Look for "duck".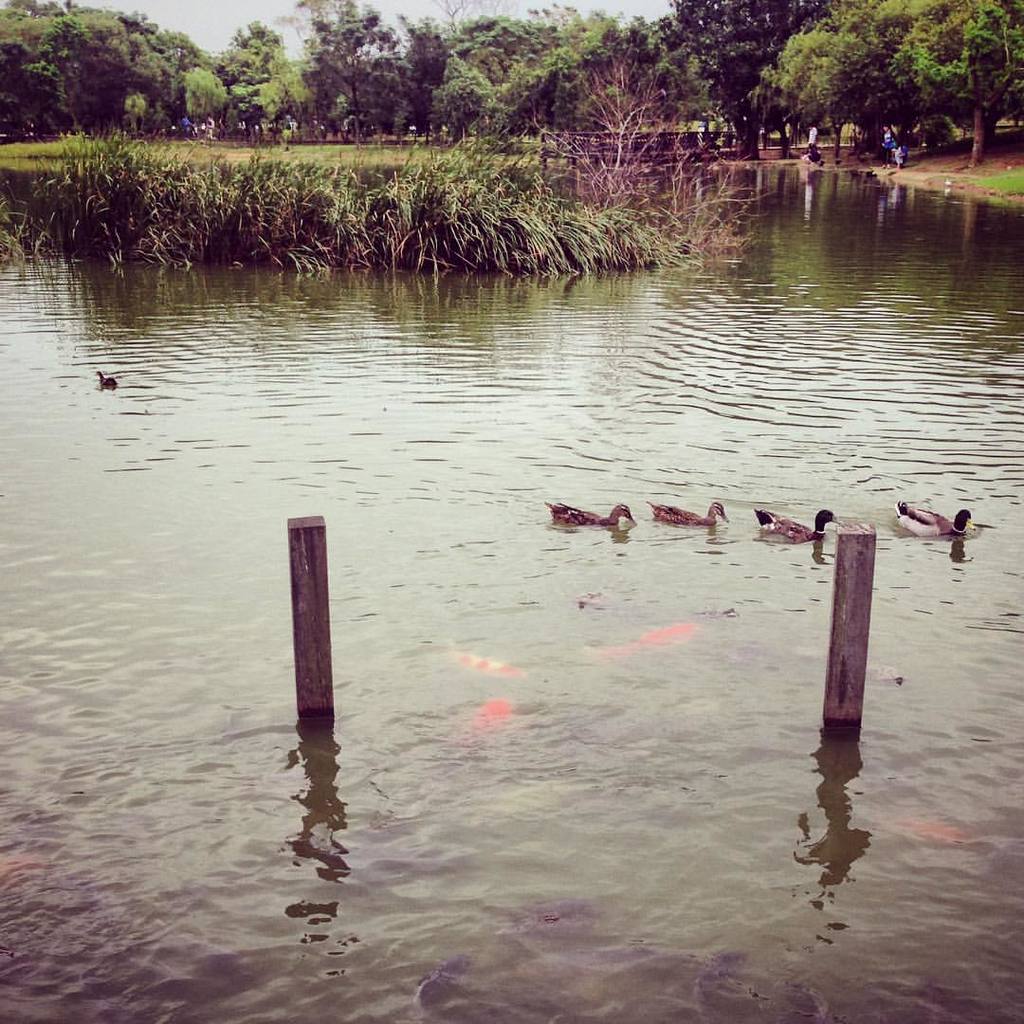
Found: Rect(98, 363, 124, 395).
